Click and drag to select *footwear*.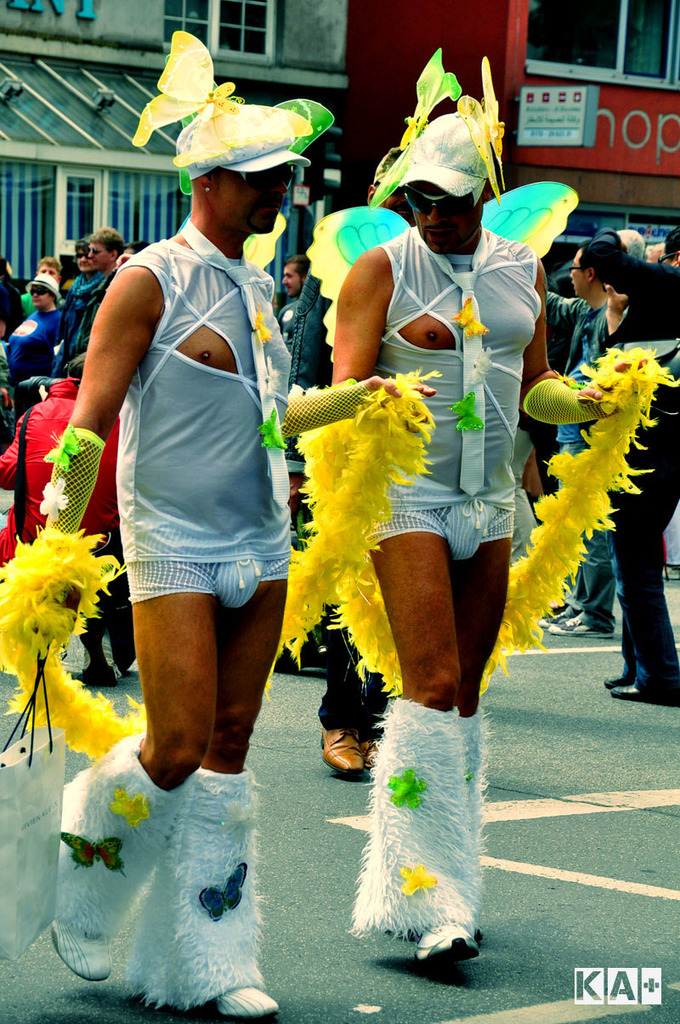
Selection: select_region(354, 732, 382, 771).
